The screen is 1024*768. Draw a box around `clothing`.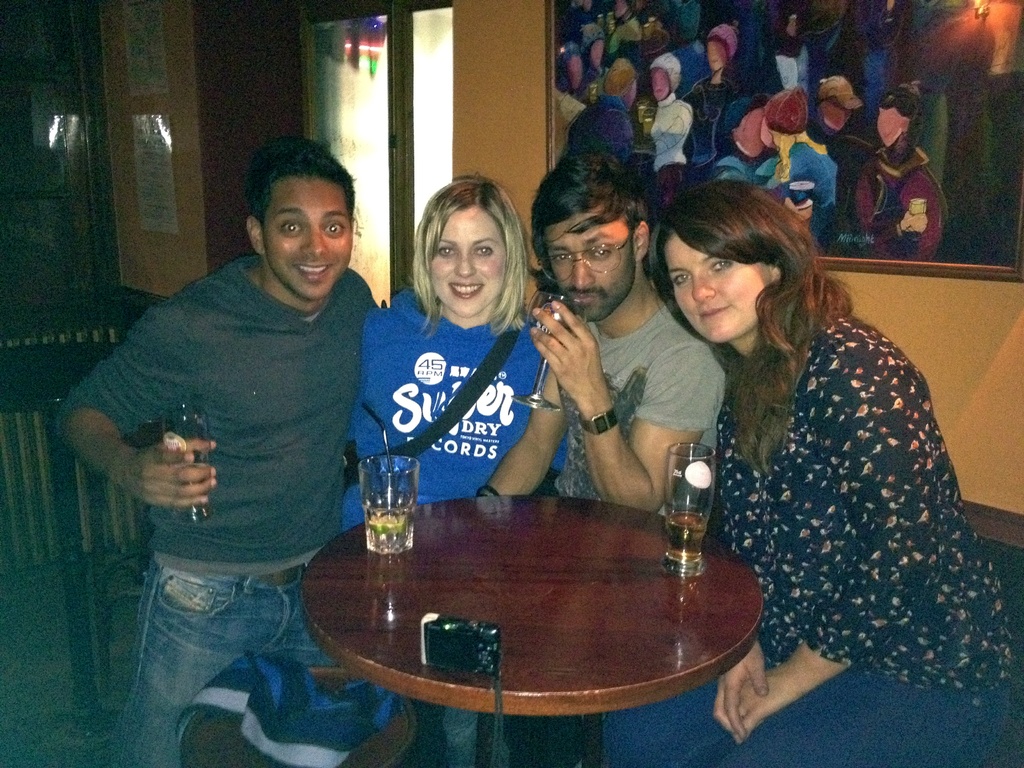
box(83, 171, 385, 707).
